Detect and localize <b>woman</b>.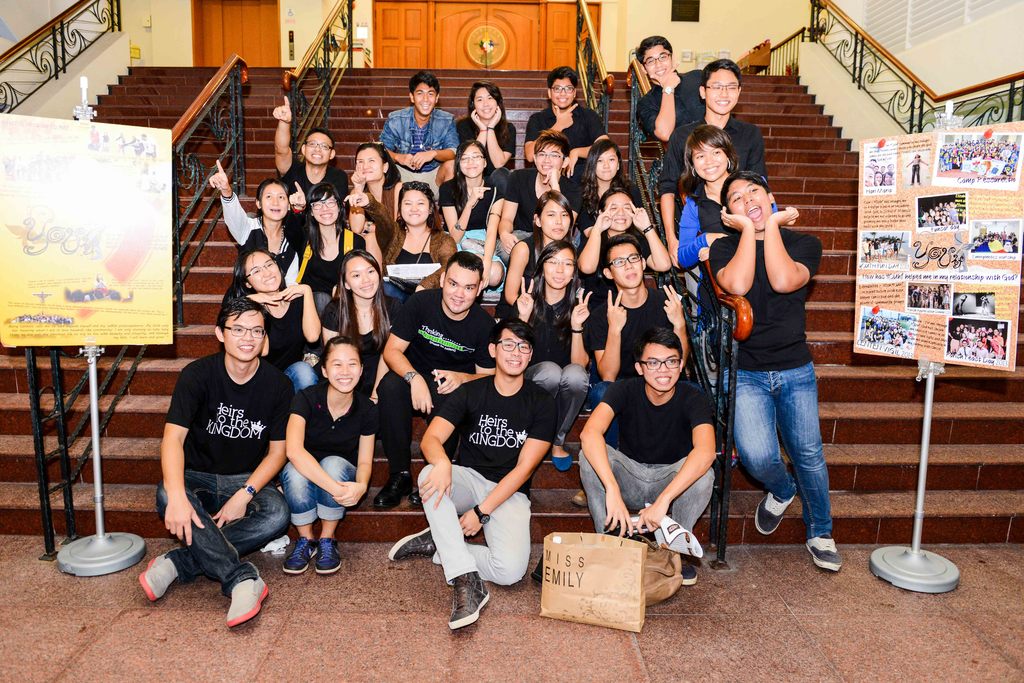
Localized at bbox=[209, 155, 303, 291].
